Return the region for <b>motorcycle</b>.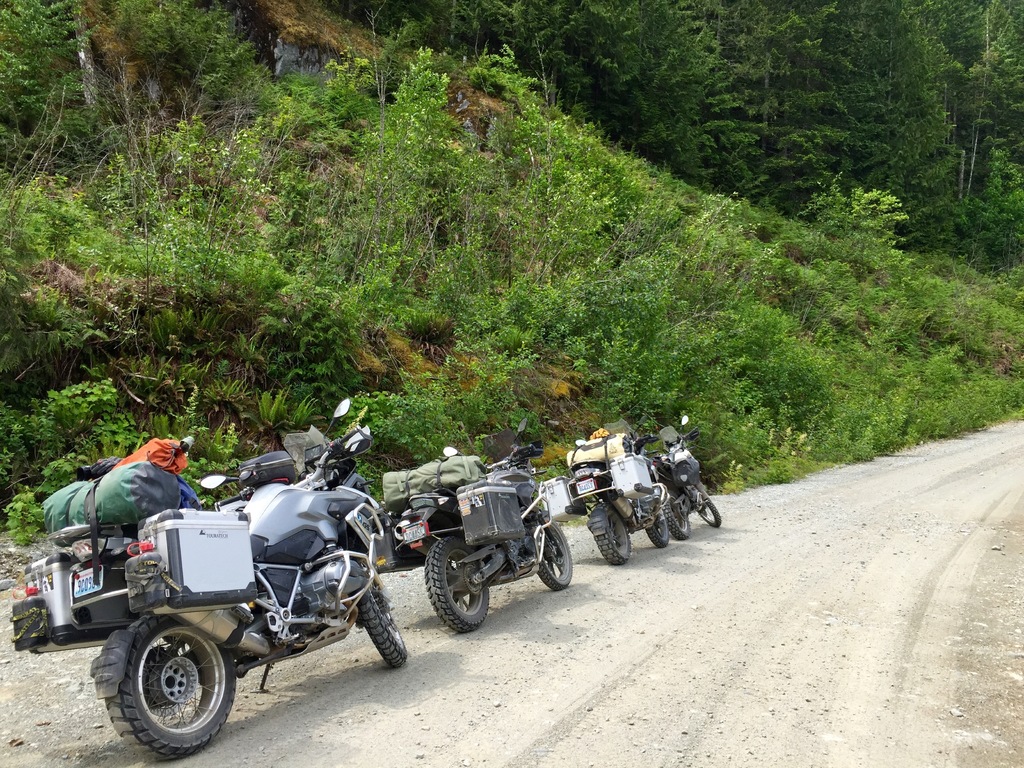
(x1=568, y1=431, x2=665, y2=570).
